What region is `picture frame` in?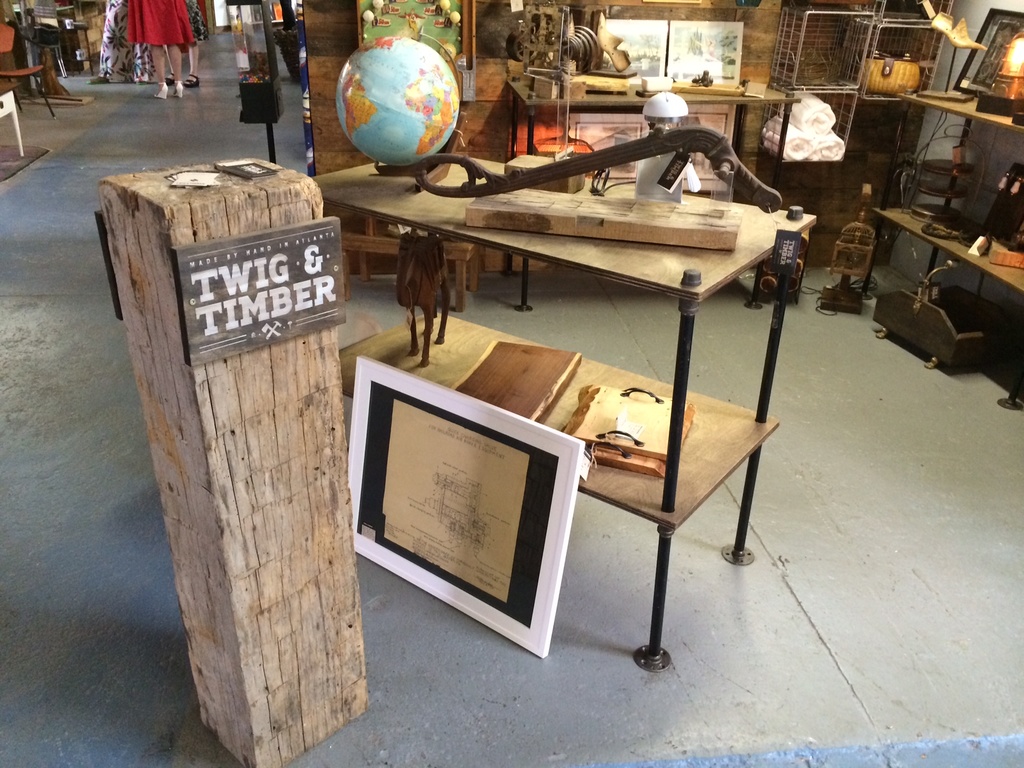
{"left": 599, "top": 20, "right": 665, "bottom": 76}.
